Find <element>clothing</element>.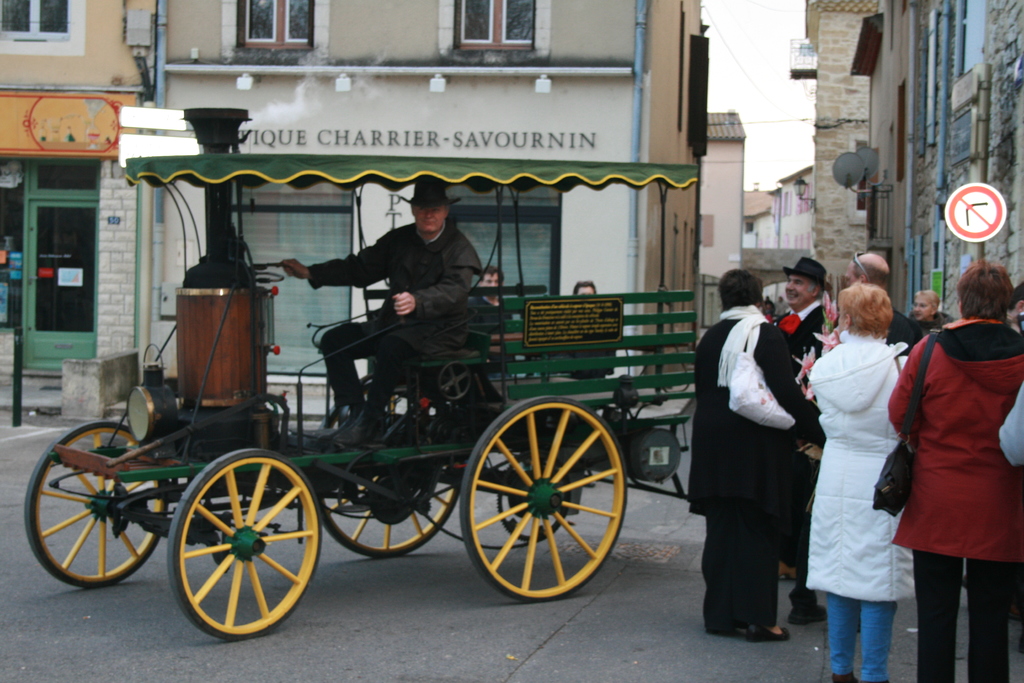
rect(904, 297, 1009, 595).
